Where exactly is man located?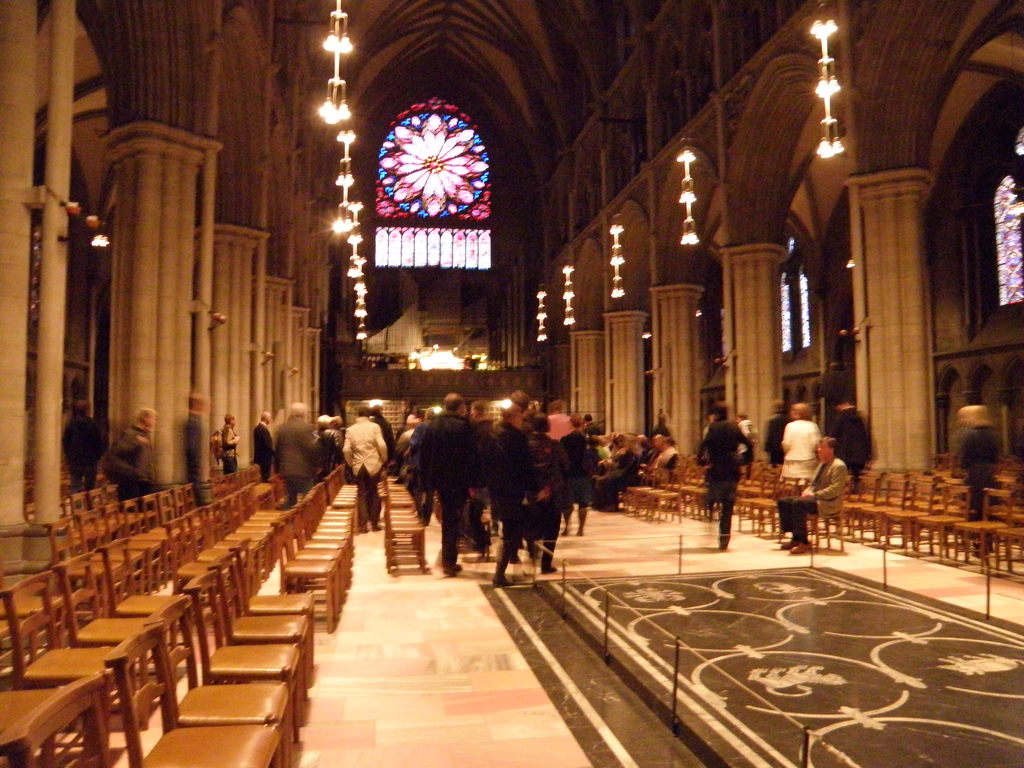
Its bounding box is (x1=312, y1=415, x2=342, y2=481).
